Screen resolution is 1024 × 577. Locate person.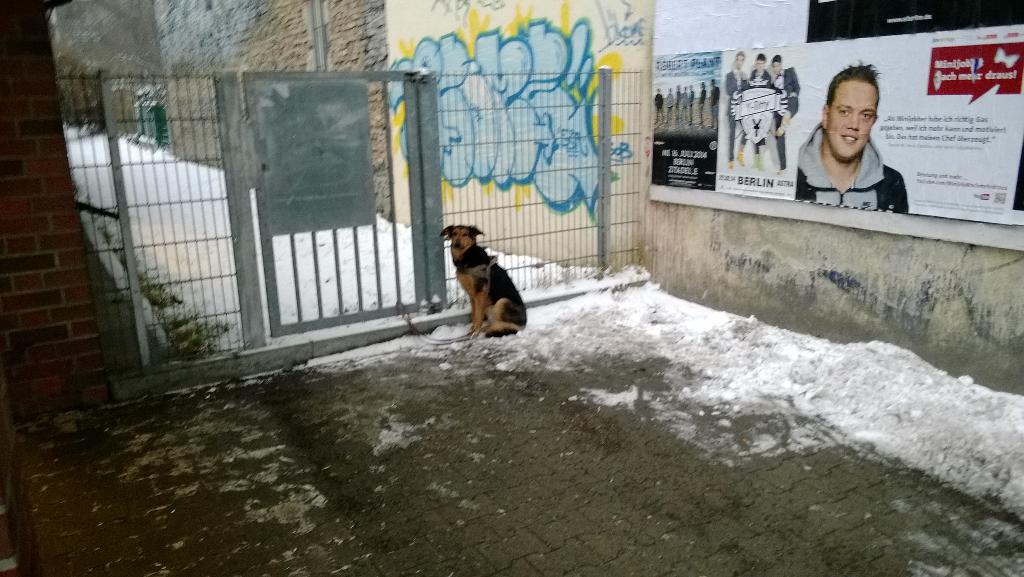
rect(719, 52, 753, 174).
